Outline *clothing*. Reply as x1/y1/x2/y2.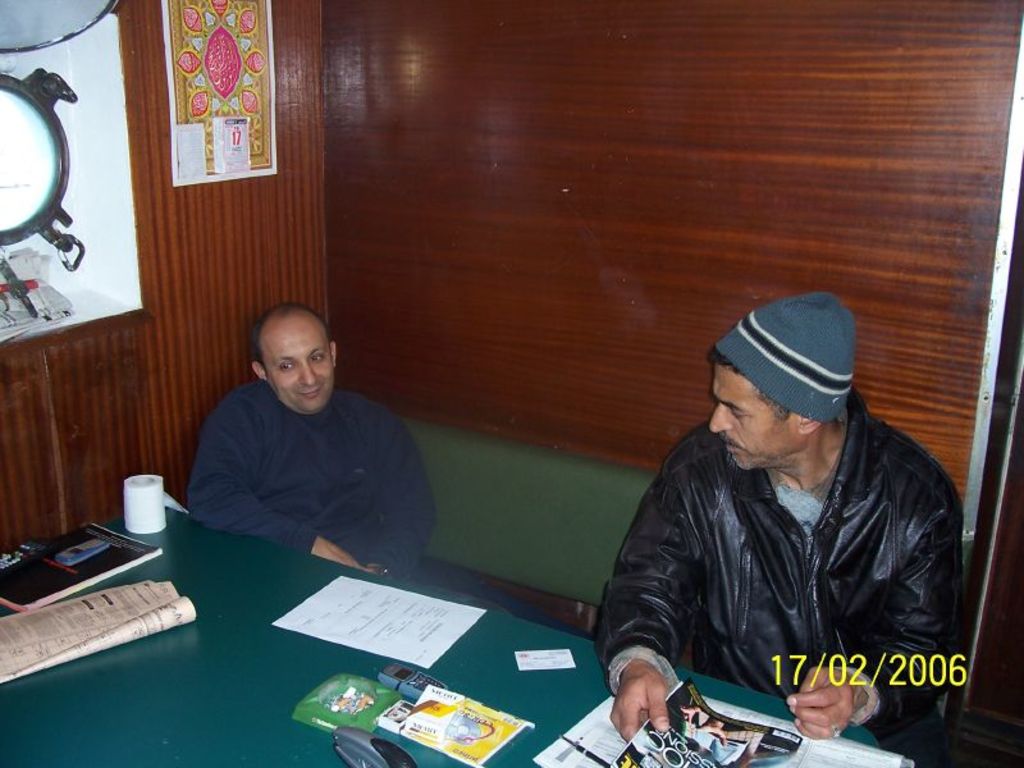
598/389/969/767.
